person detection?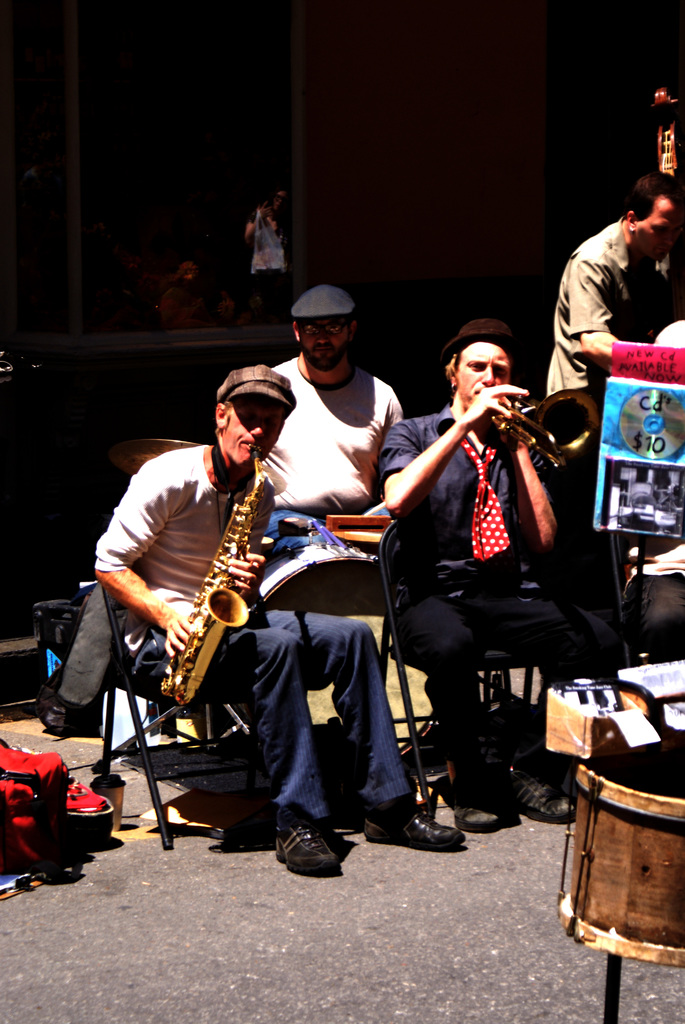
x1=390 y1=289 x2=592 y2=801
